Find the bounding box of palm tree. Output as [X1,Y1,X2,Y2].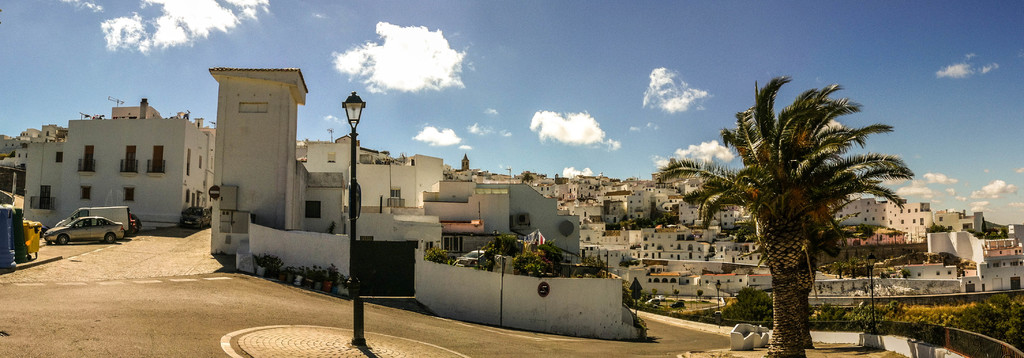
[725,82,903,343].
